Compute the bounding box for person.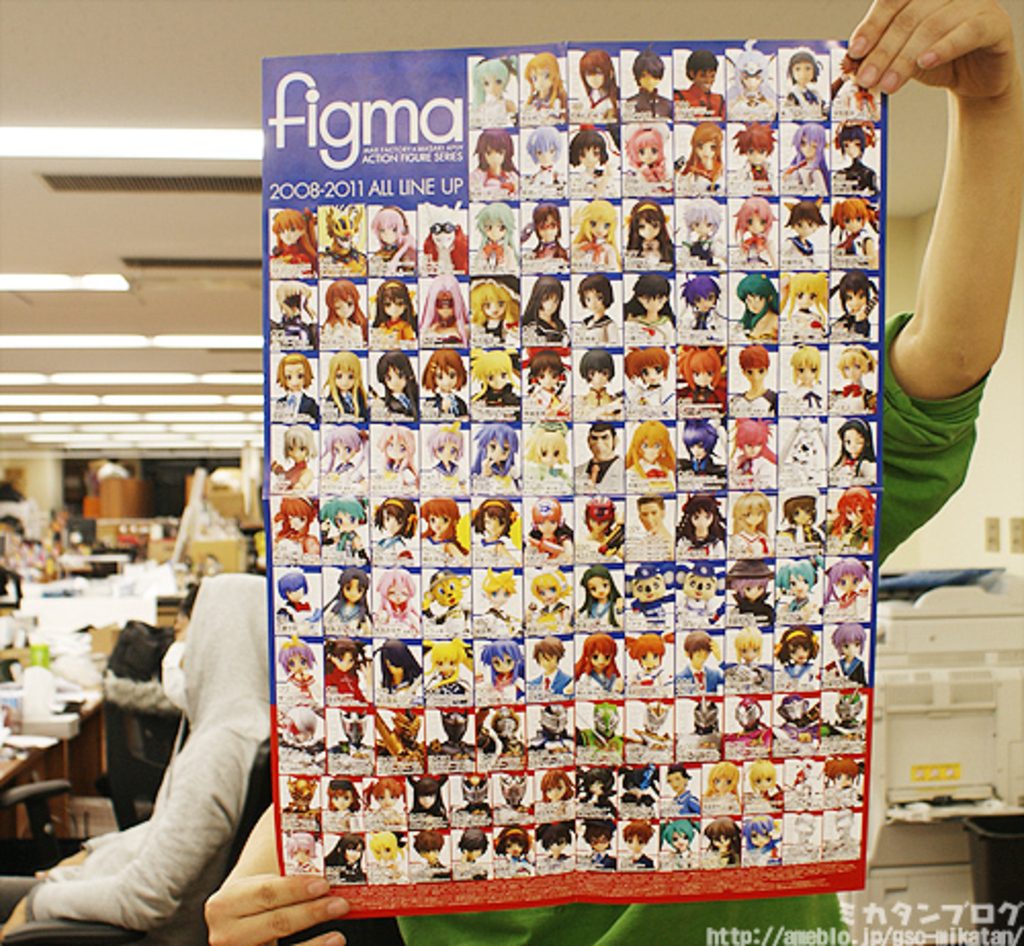
(625, 422, 674, 485).
